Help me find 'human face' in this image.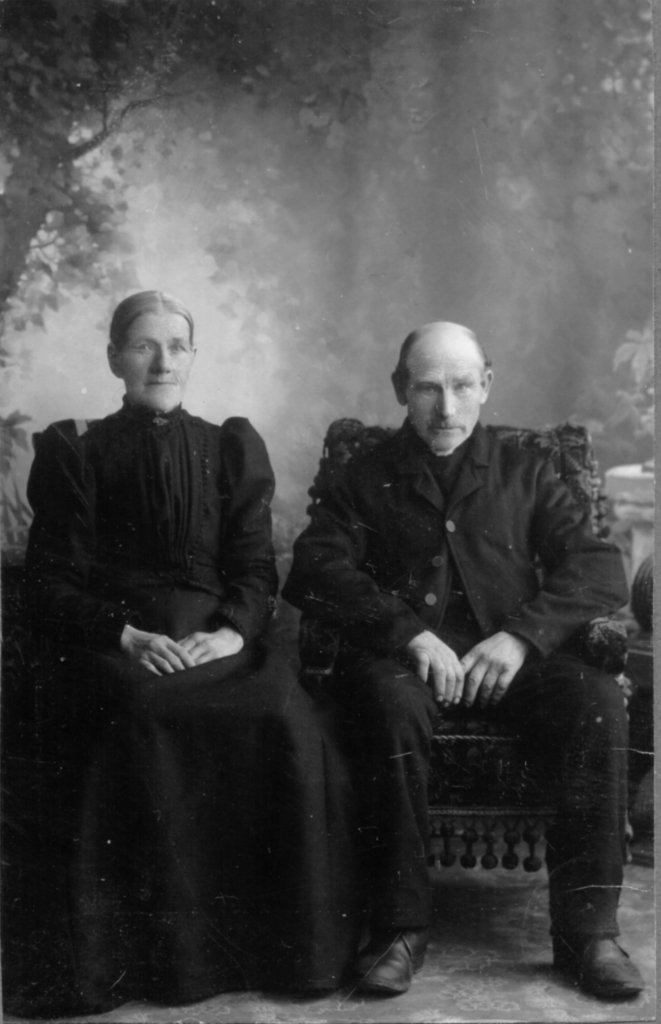
Found it: (left=119, top=313, right=200, bottom=413).
